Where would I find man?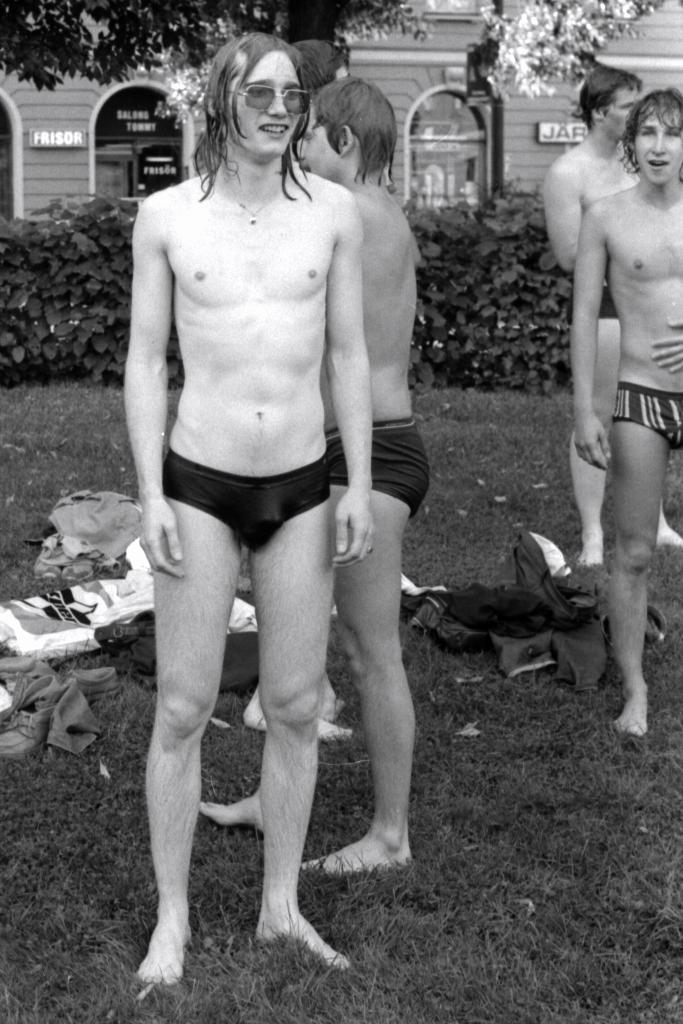
At l=204, t=80, r=428, b=869.
